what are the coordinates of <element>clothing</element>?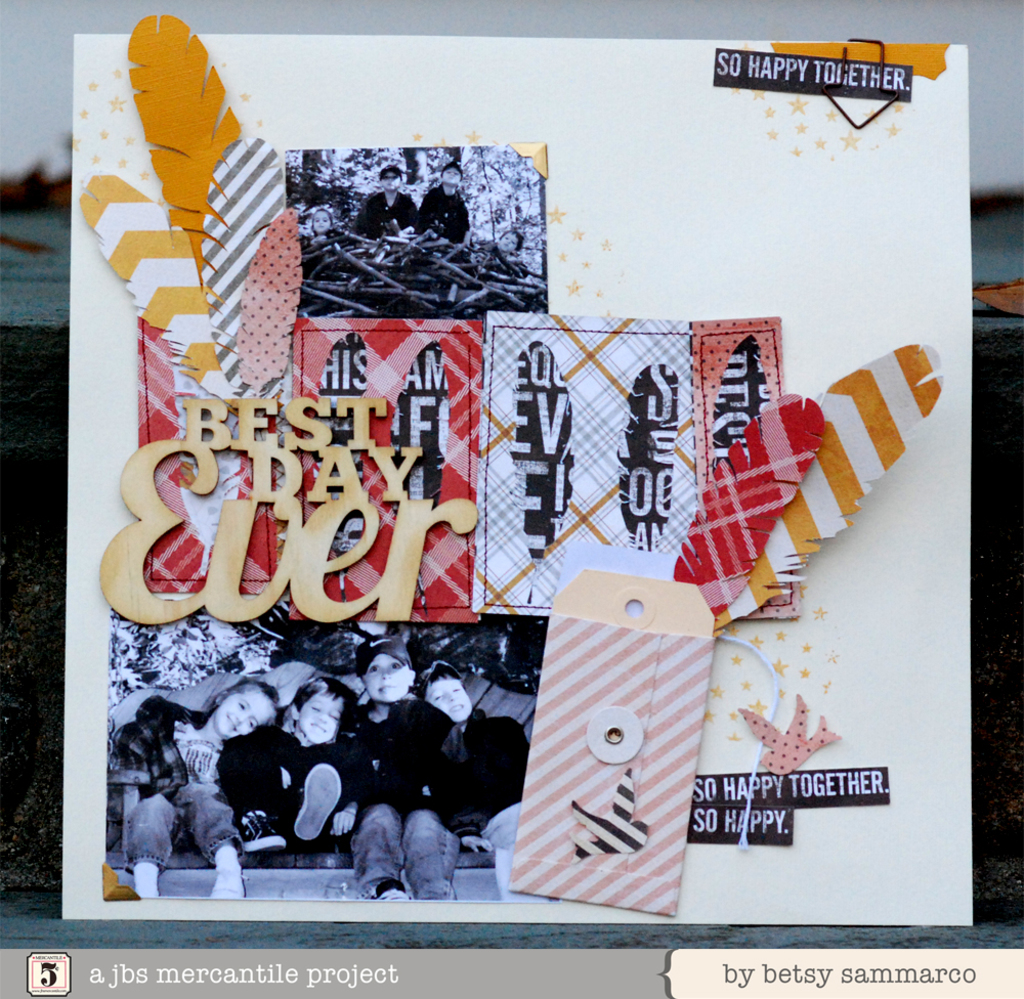
104, 696, 249, 876.
